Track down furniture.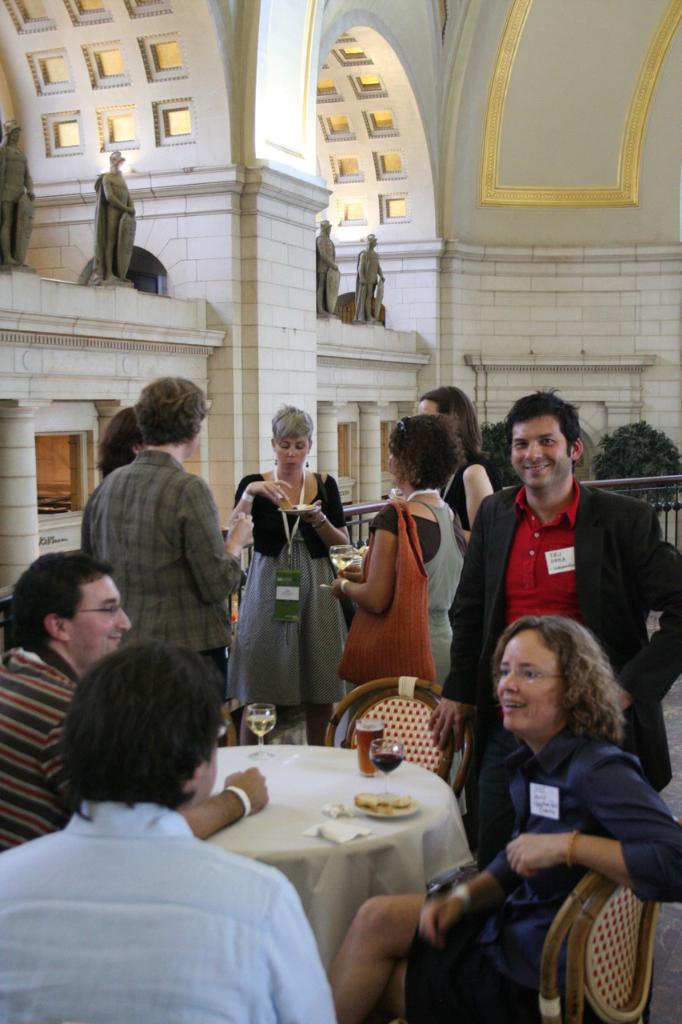
Tracked to (x1=542, y1=873, x2=659, y2=1023).
